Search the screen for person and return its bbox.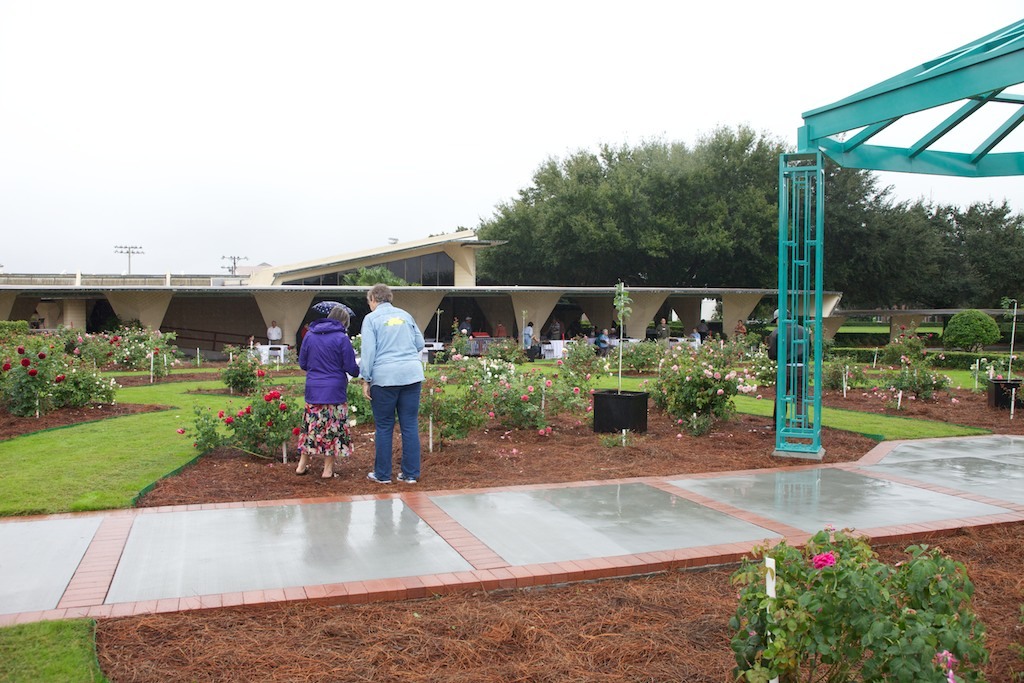
Found: 733:320:746:334.
